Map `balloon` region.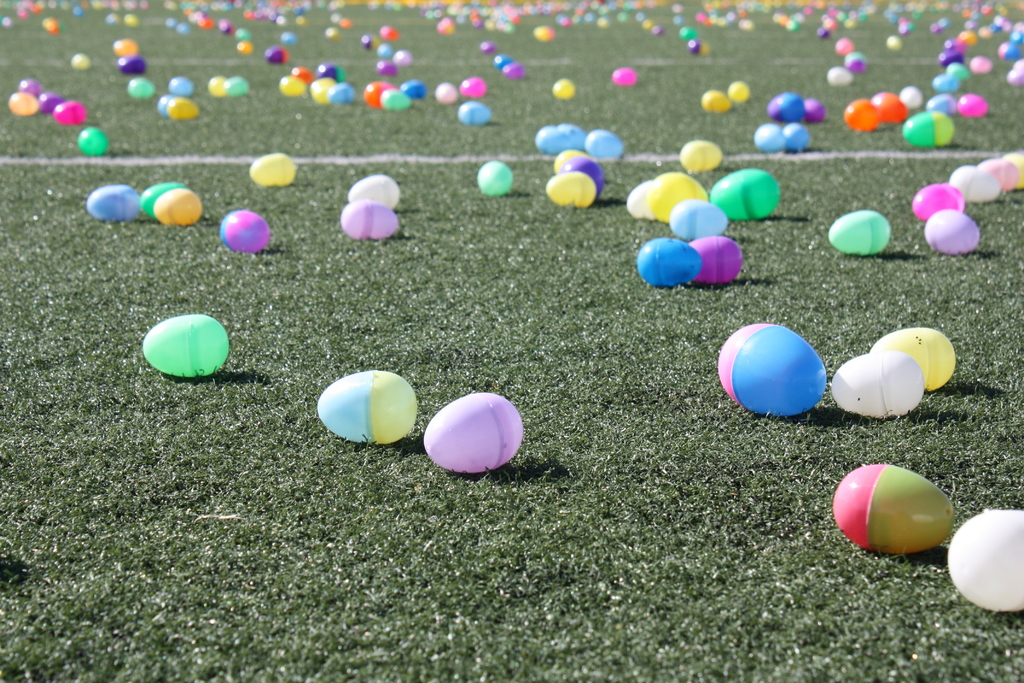
Mapped to (x1=899, y1=83, x2=924, y2=108).
